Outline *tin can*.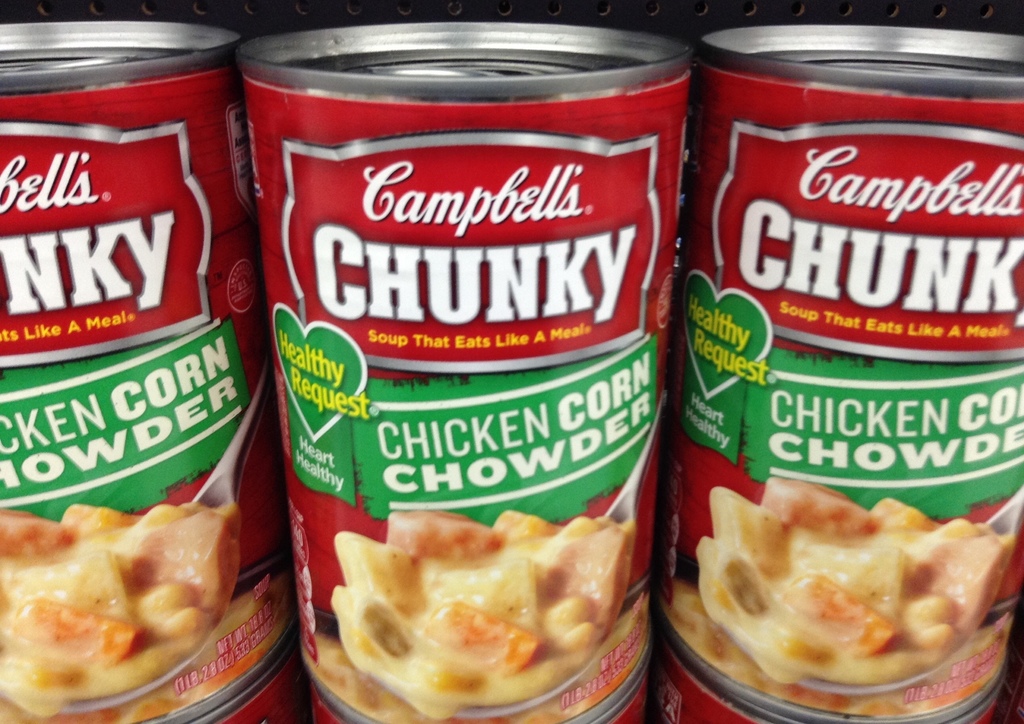
Outline: <box>302,668,644,719</box>.
